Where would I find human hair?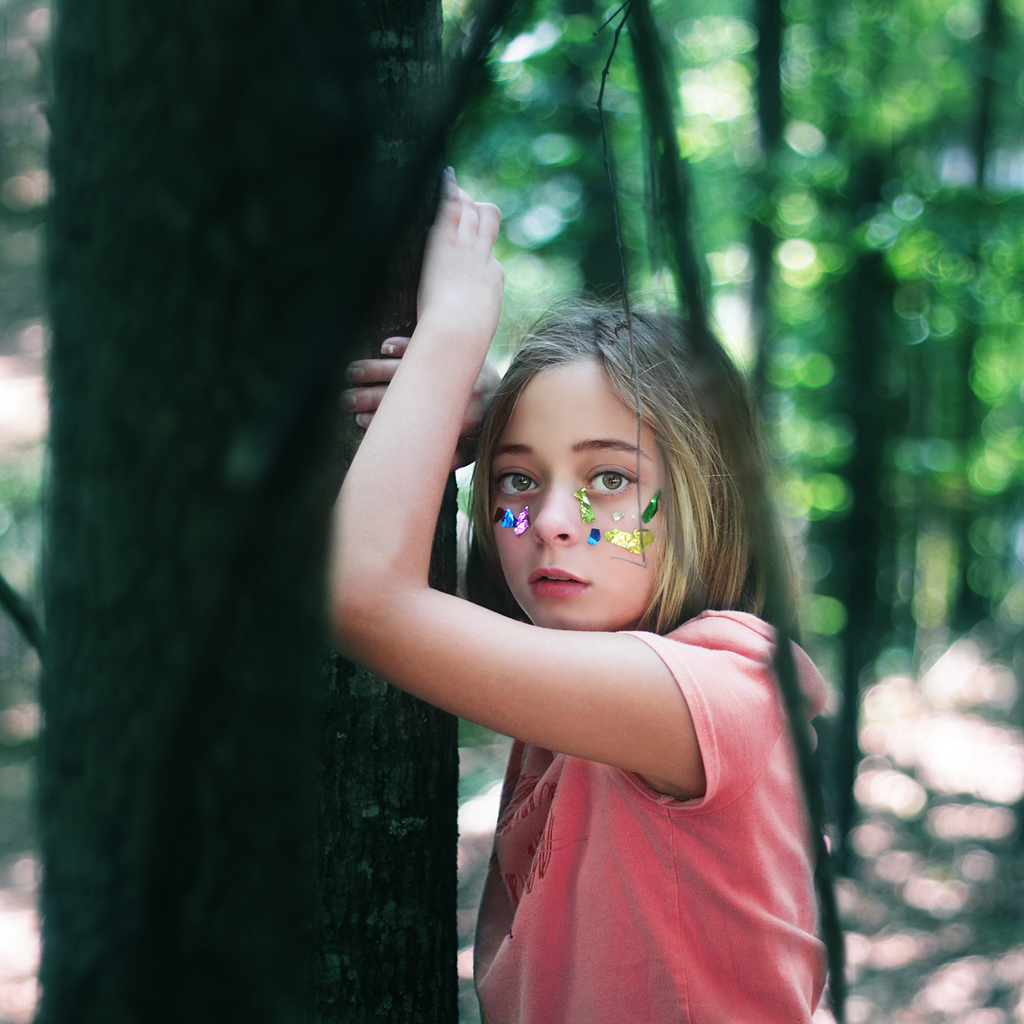
At <bbox>414, 292, 768, 674</bbox>.
